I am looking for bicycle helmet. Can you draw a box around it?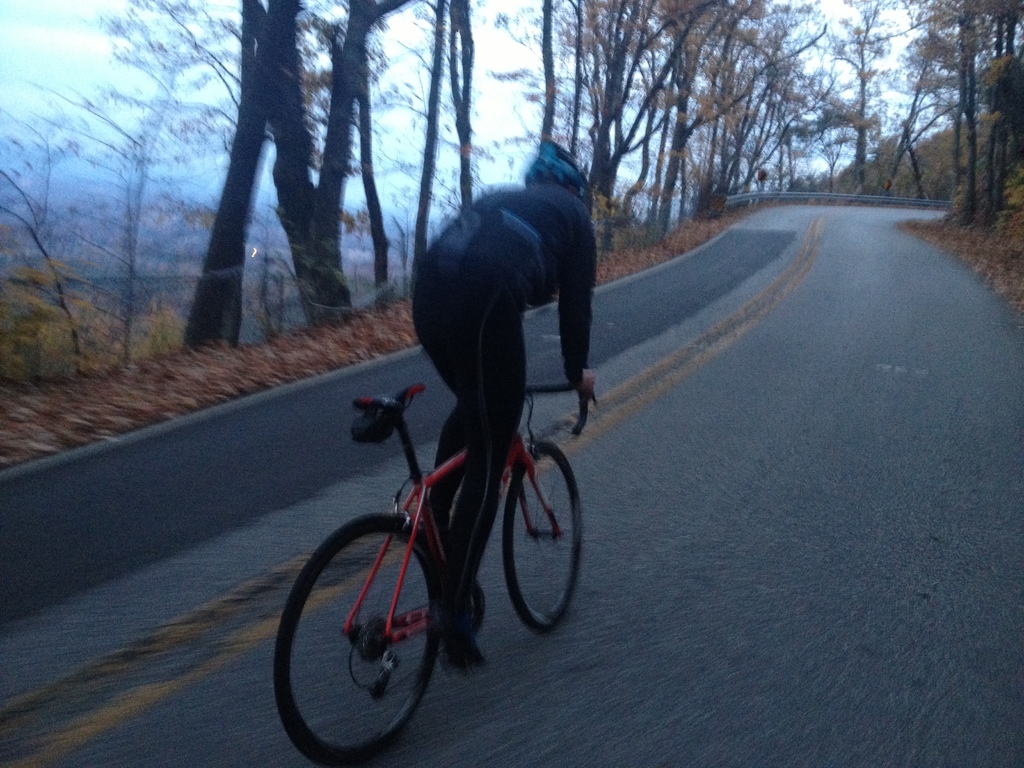
Sure, the bounding box is (left=526, top=138, right=587, bottom=213).
